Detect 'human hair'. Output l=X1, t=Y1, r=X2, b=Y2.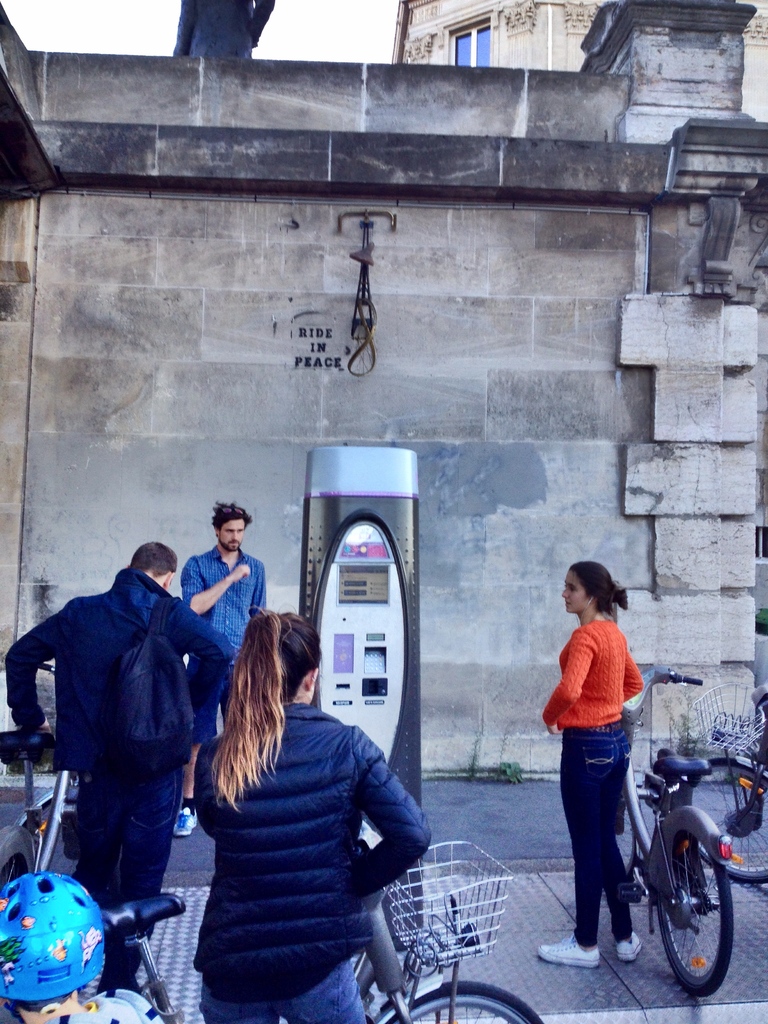
l=212, t=498, r=255, b=533.
